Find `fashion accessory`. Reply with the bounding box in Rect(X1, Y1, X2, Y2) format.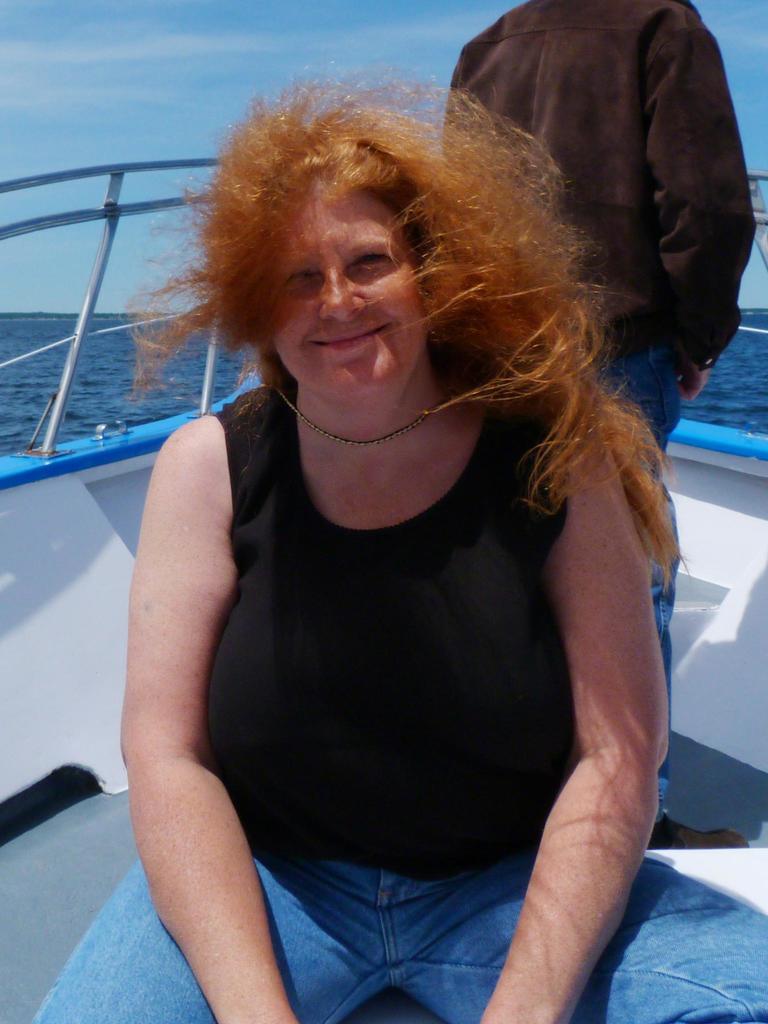
Rect(273, 388, 452, 447).
